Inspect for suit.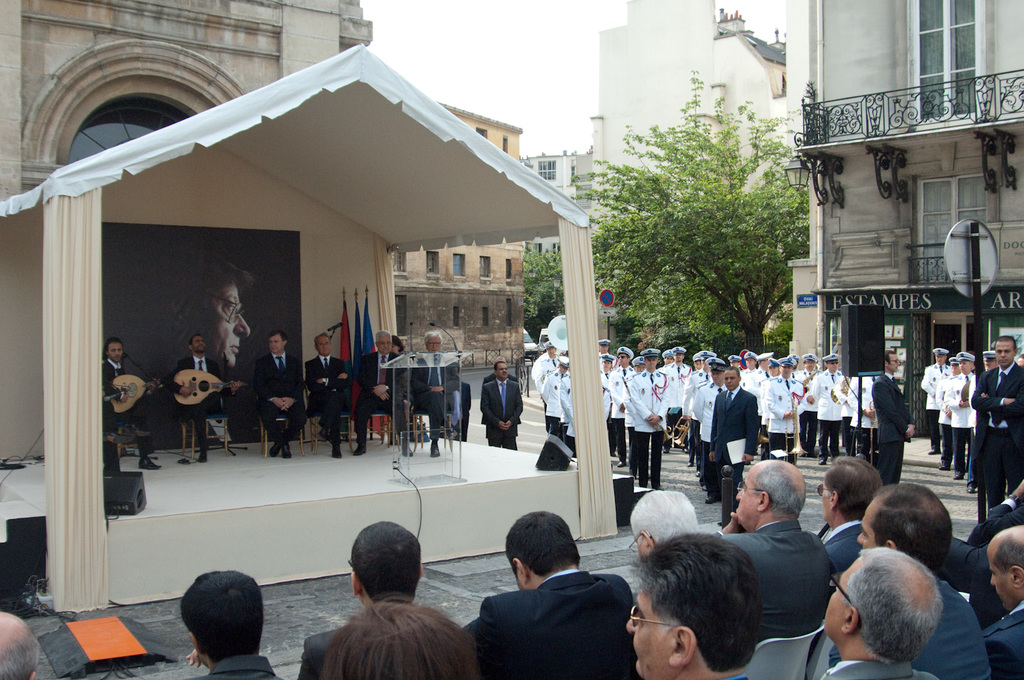
Inspection: 988, 602, 1023, 679.
